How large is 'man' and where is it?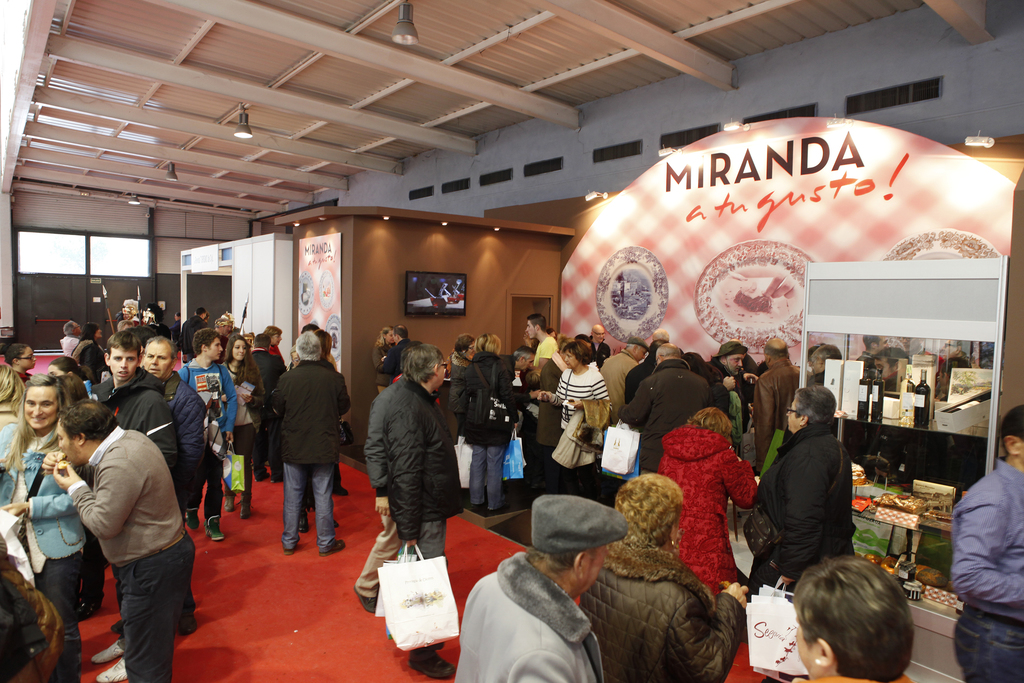
Bounding box: rect(854, 338, 890, 379).
